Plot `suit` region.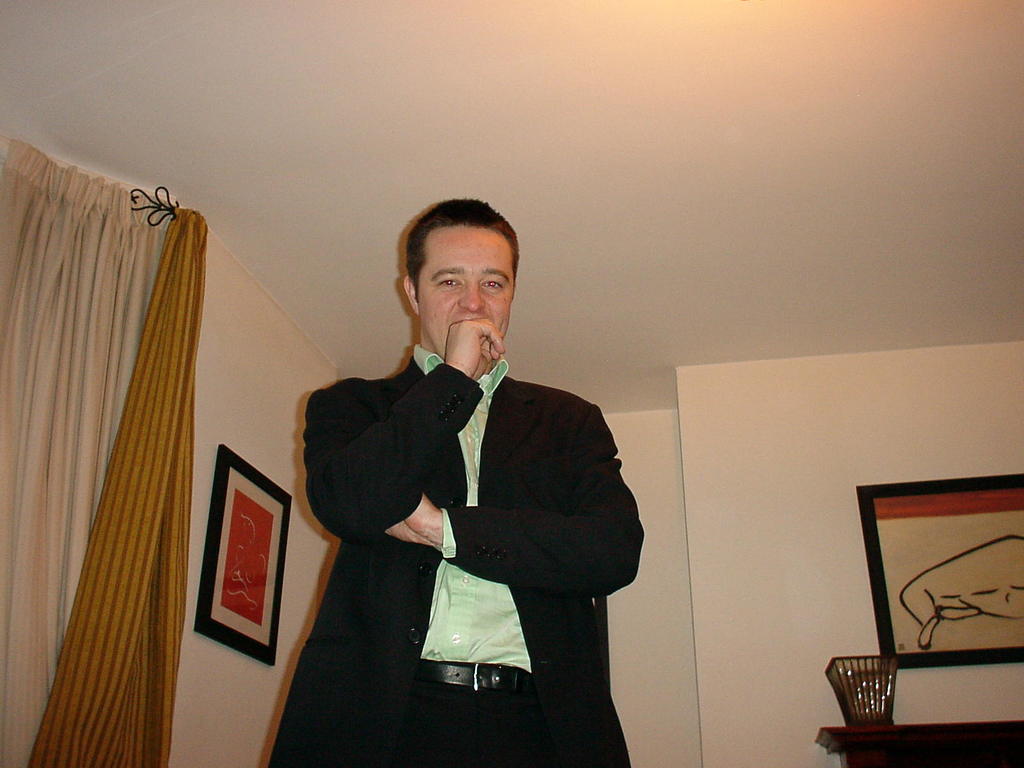
Plotted at select_region(264, 355, 645, 767).
